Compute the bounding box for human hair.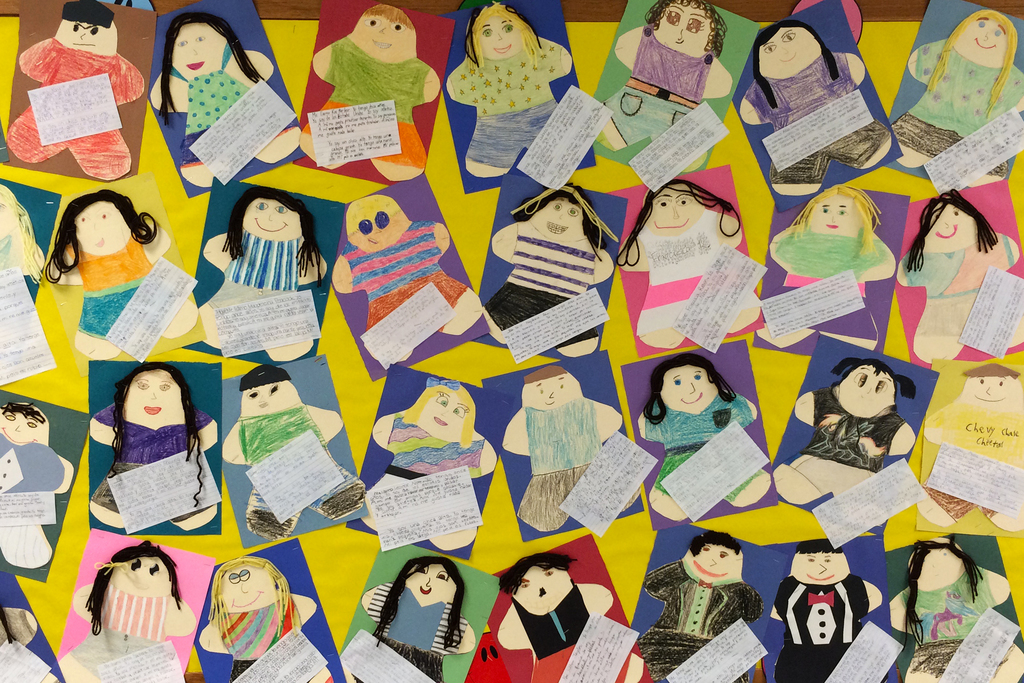
(218, 185, 328, 292).
